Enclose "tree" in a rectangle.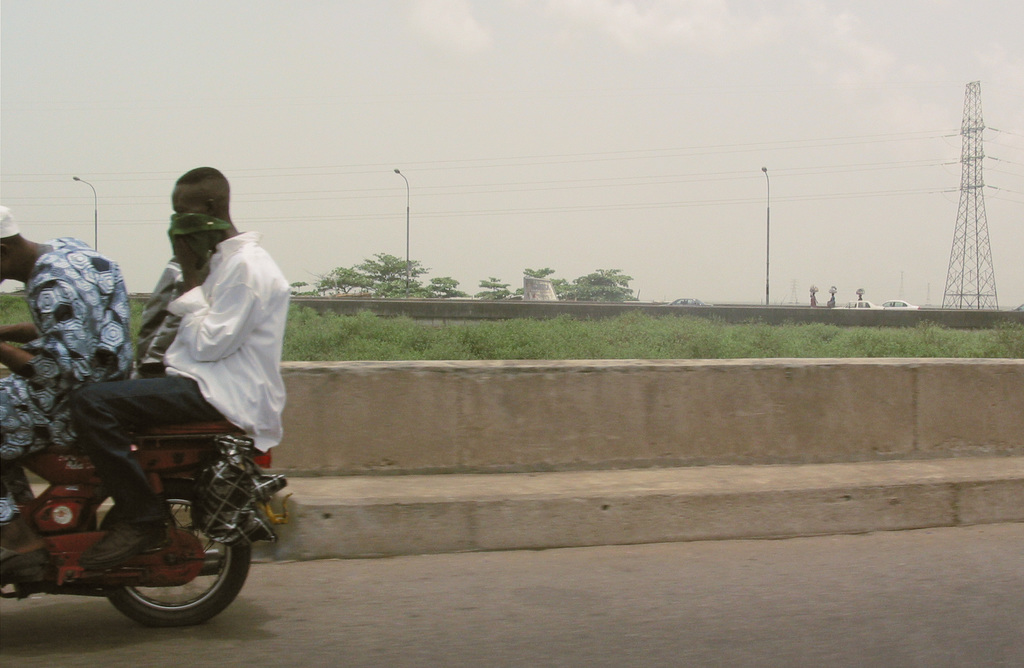
468/277/573/305.
